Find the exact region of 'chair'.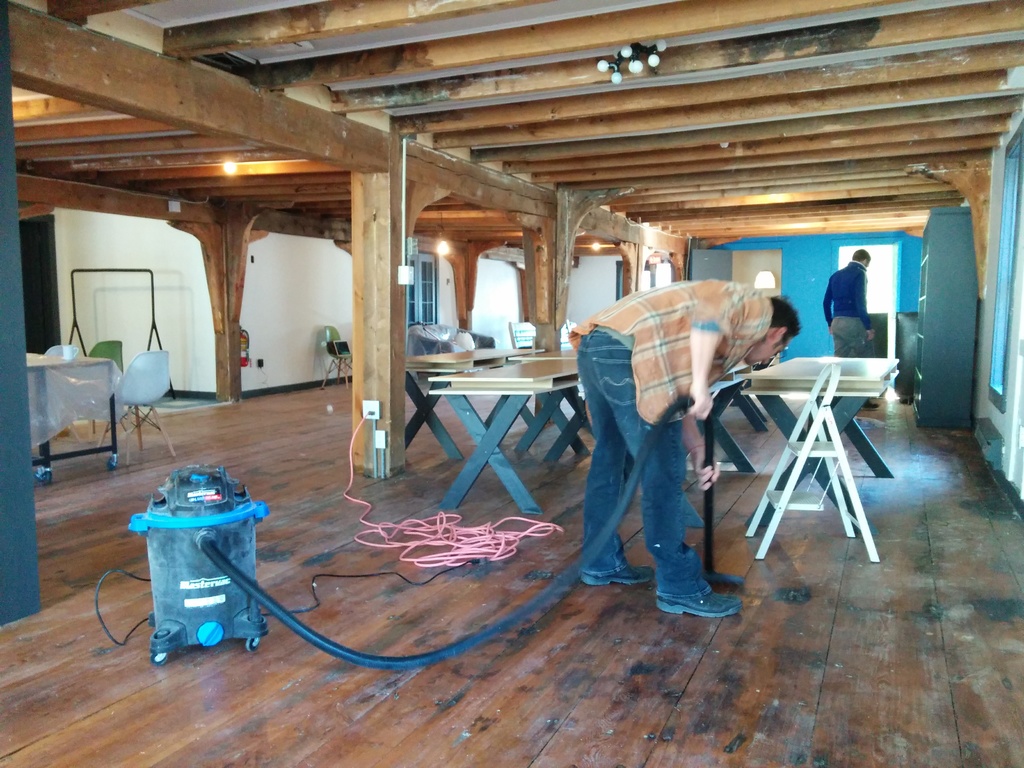
Exact region: {"x1": 75, "y1": 340, "x2": 128, "y2": 444}.
